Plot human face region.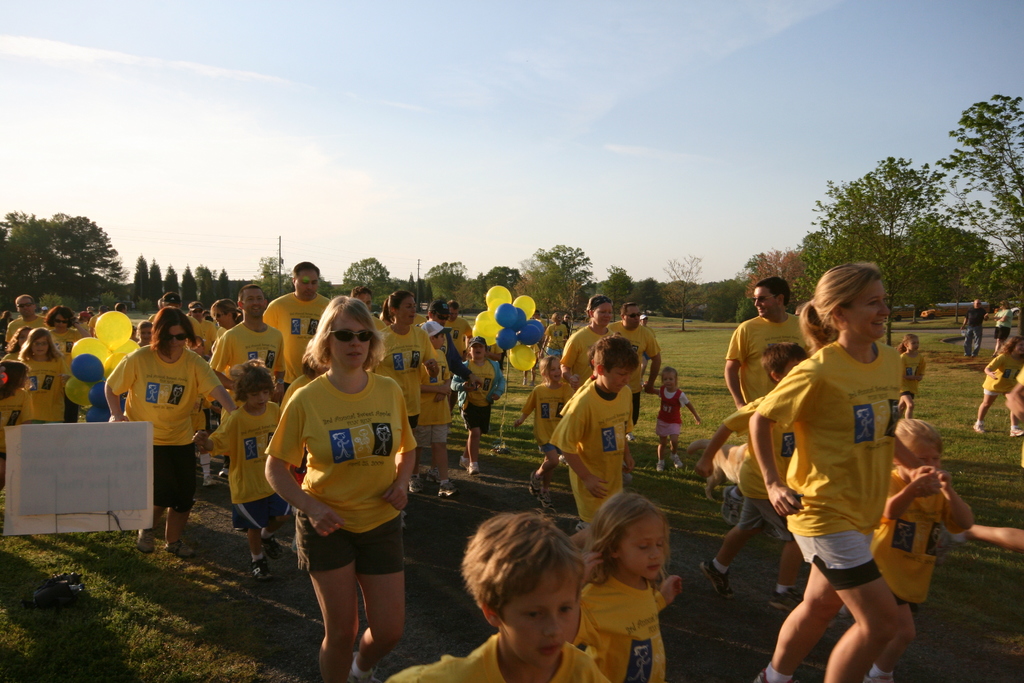
Plotted at (211,306,227,329).
